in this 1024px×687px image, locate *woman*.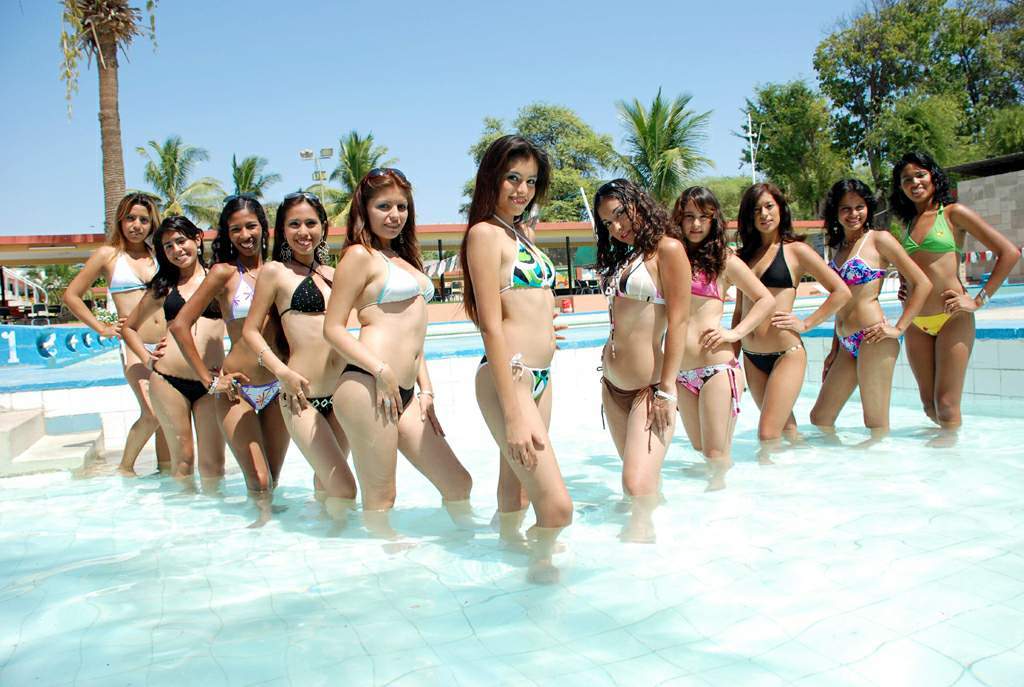
Bounding box: region(669, 184, 773, 465).
